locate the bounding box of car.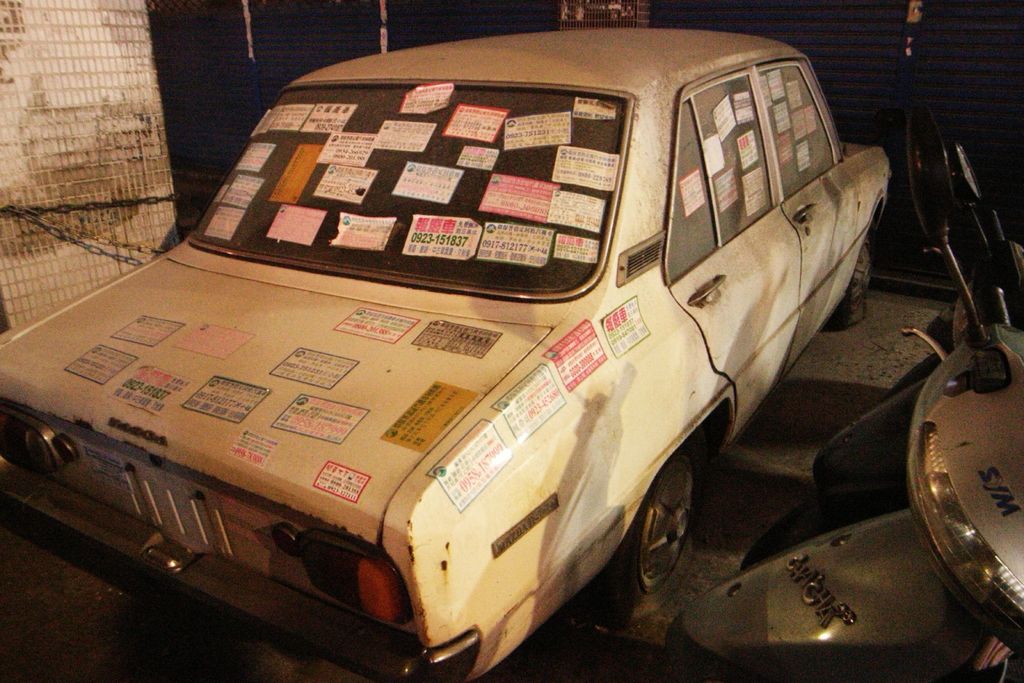
Bounding box: [0,28,891,682].
